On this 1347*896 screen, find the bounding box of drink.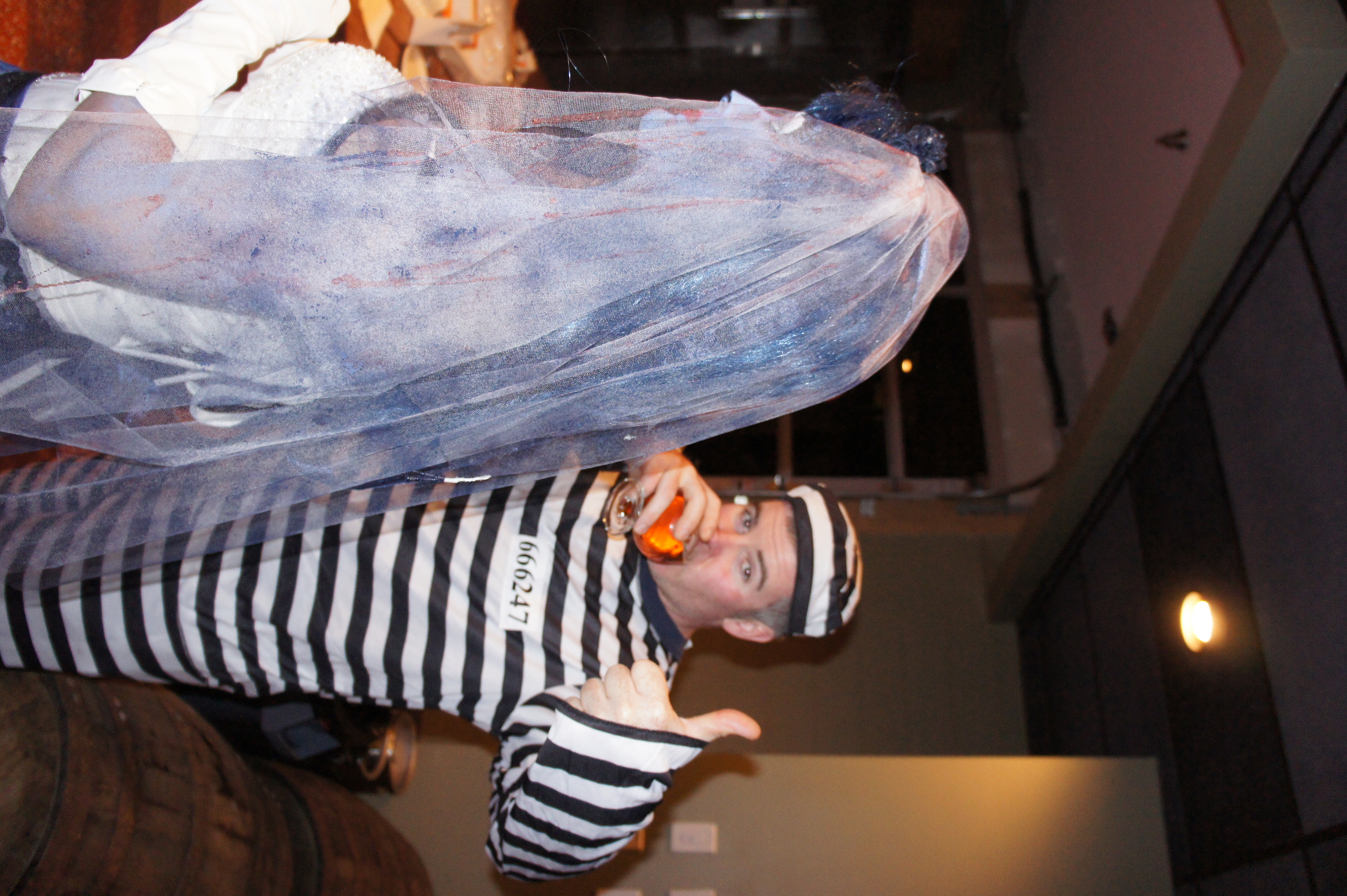
Bounding box: l=187, t=142, r=202, b=167.
